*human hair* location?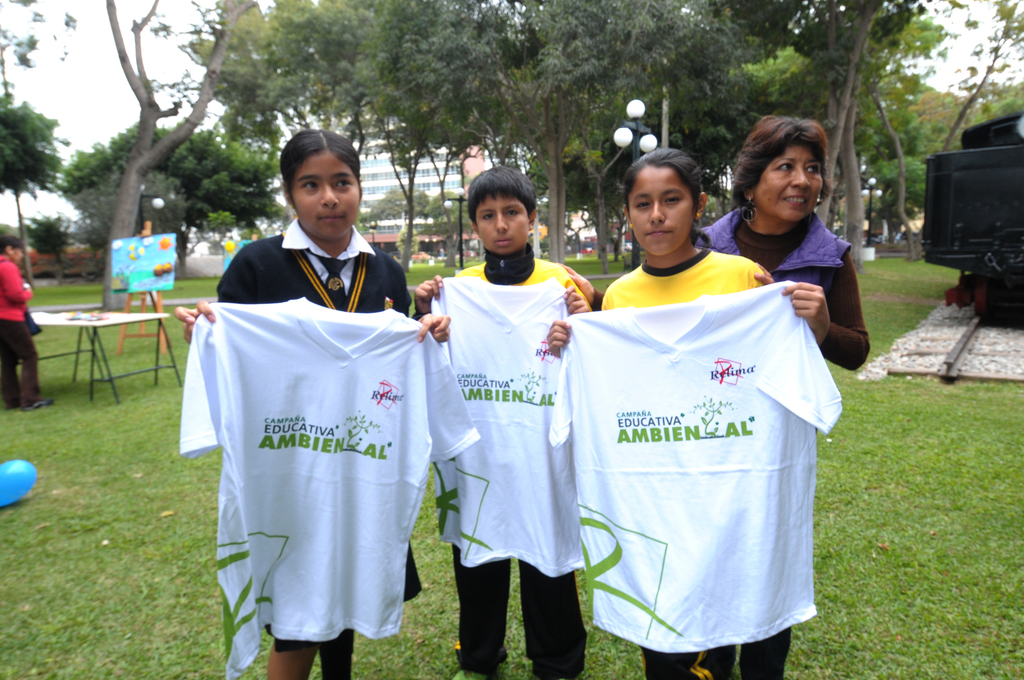
0/235/22/254
